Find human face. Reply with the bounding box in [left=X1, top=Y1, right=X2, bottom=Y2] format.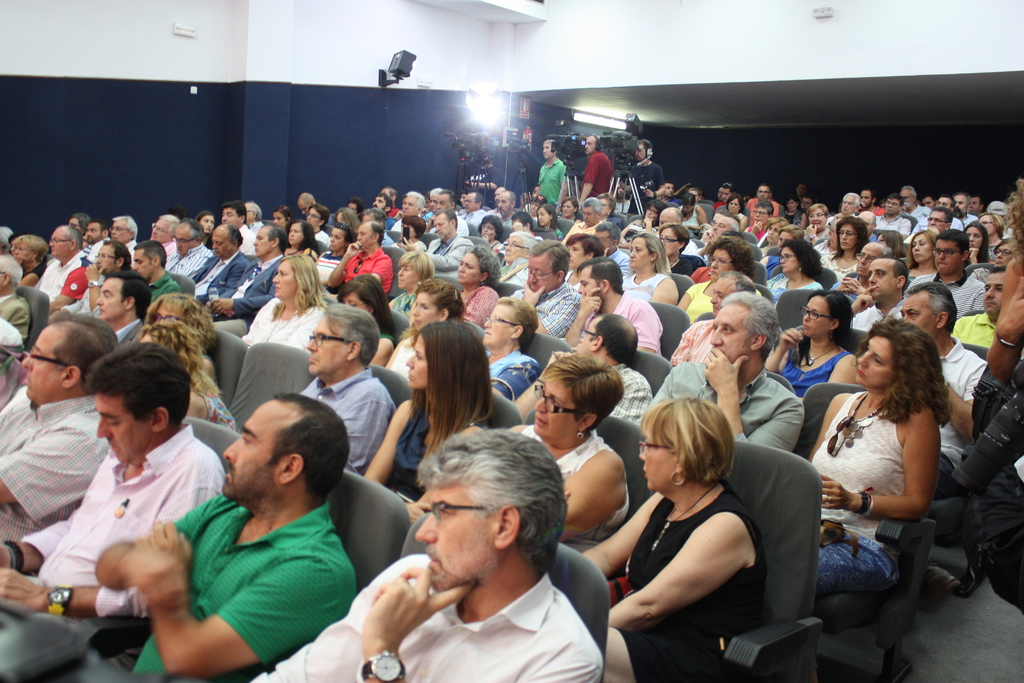
[left=415, top=481, right=496, bottom=594].
